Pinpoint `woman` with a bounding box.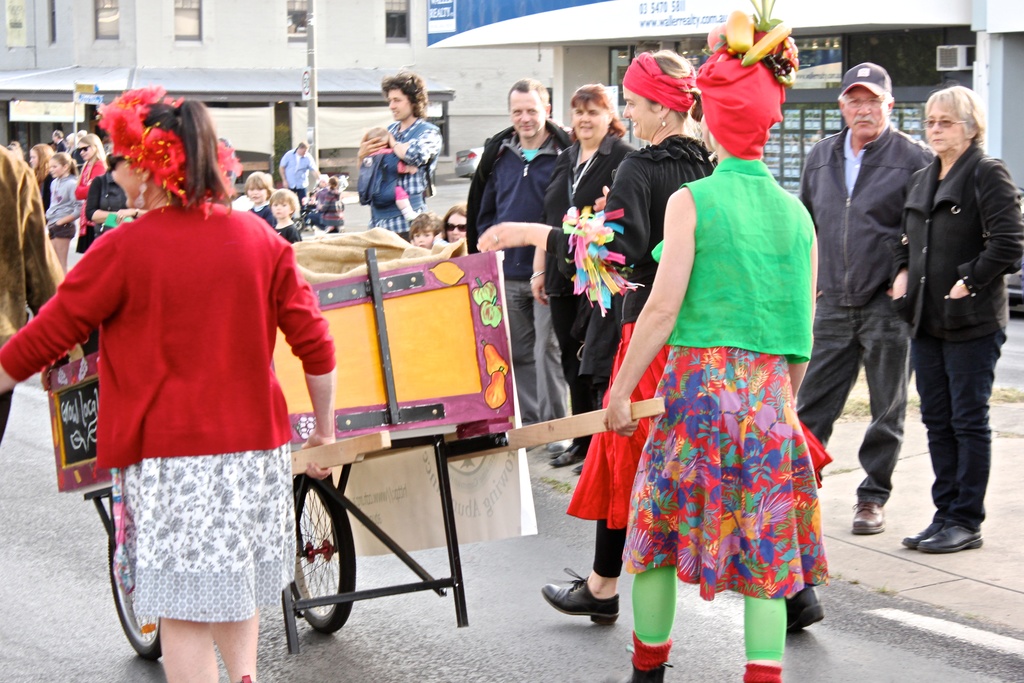
left=88, top=129, right=152, bottom=236.
